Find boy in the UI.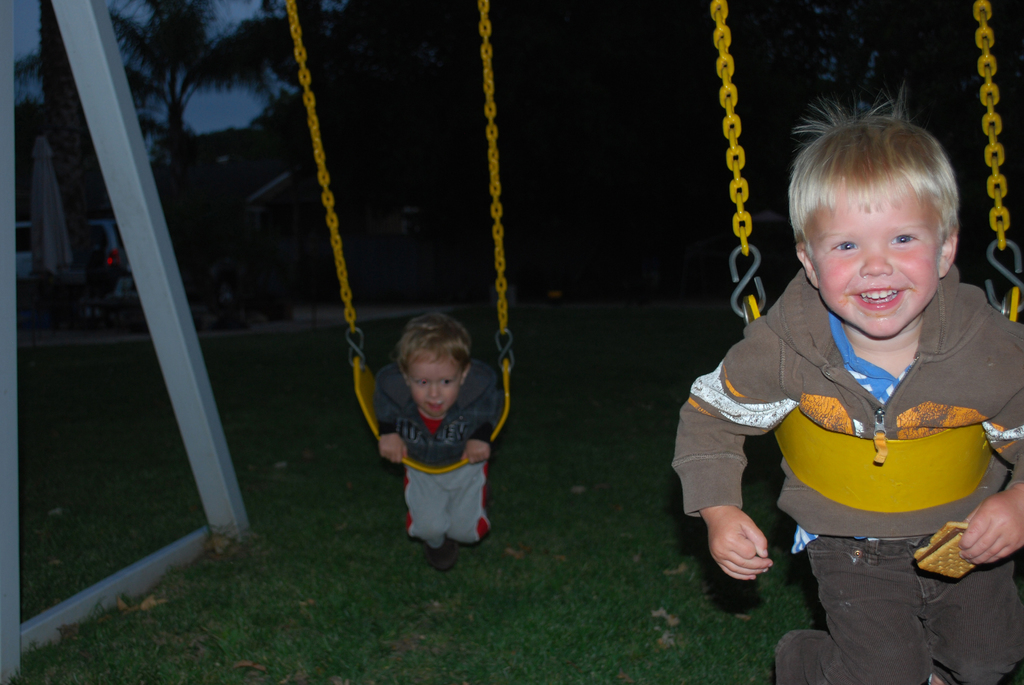
UI element at crop(352, 311, 509, 576).
